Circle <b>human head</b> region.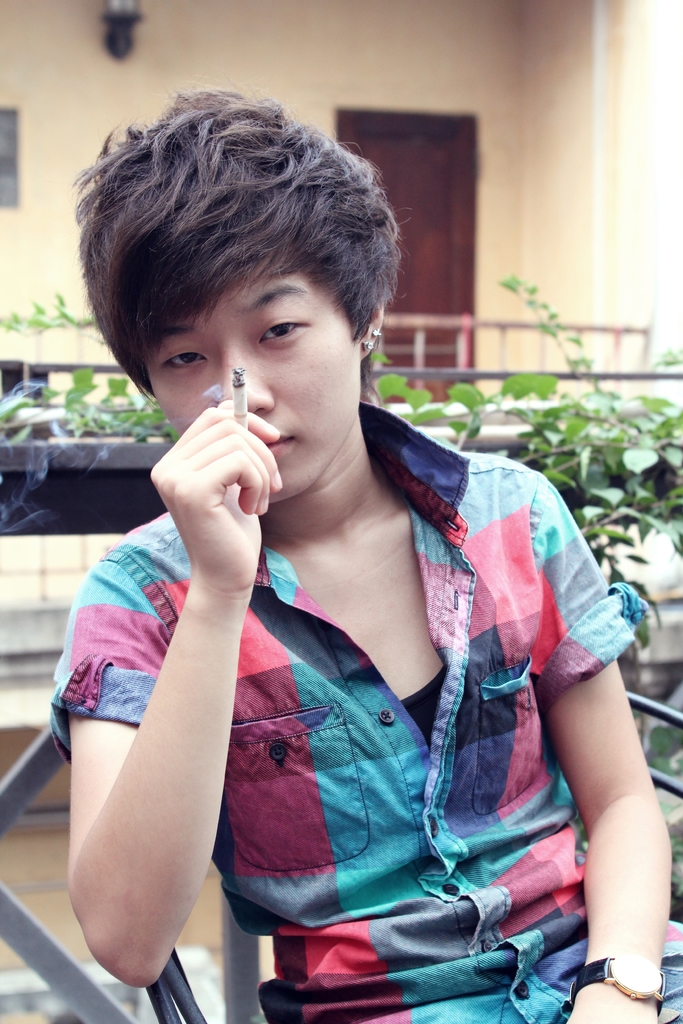
Region: bbox=[67, 65, 408, 470].
